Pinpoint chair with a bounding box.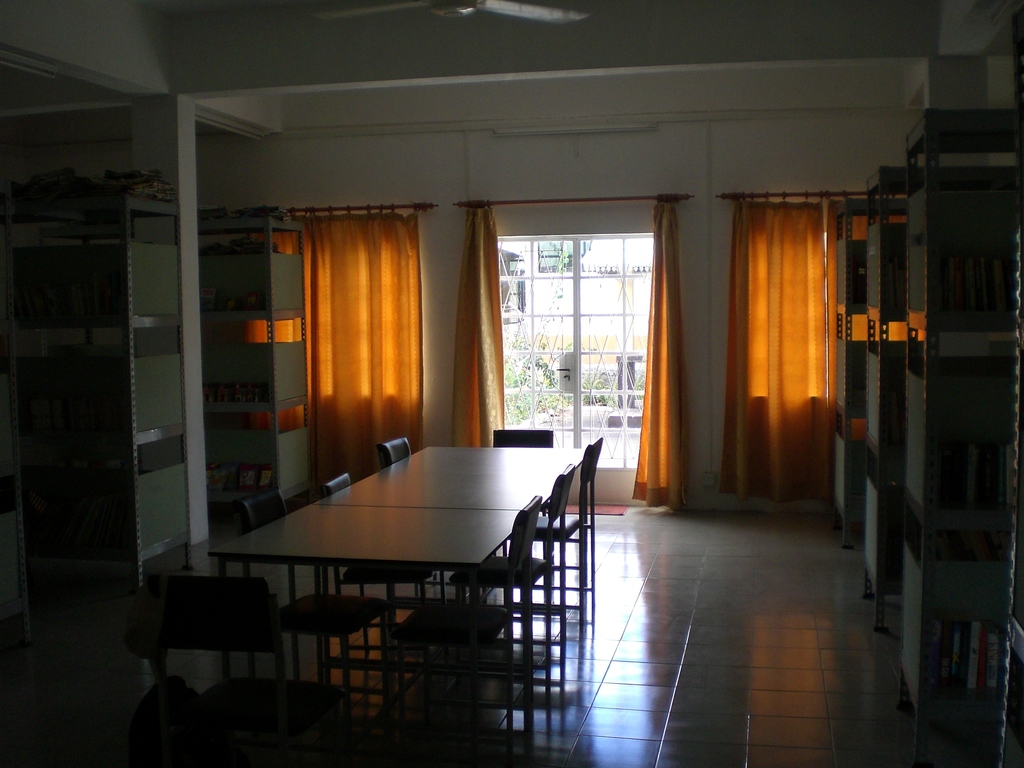
l=456, t=466, r=576, b=623.
